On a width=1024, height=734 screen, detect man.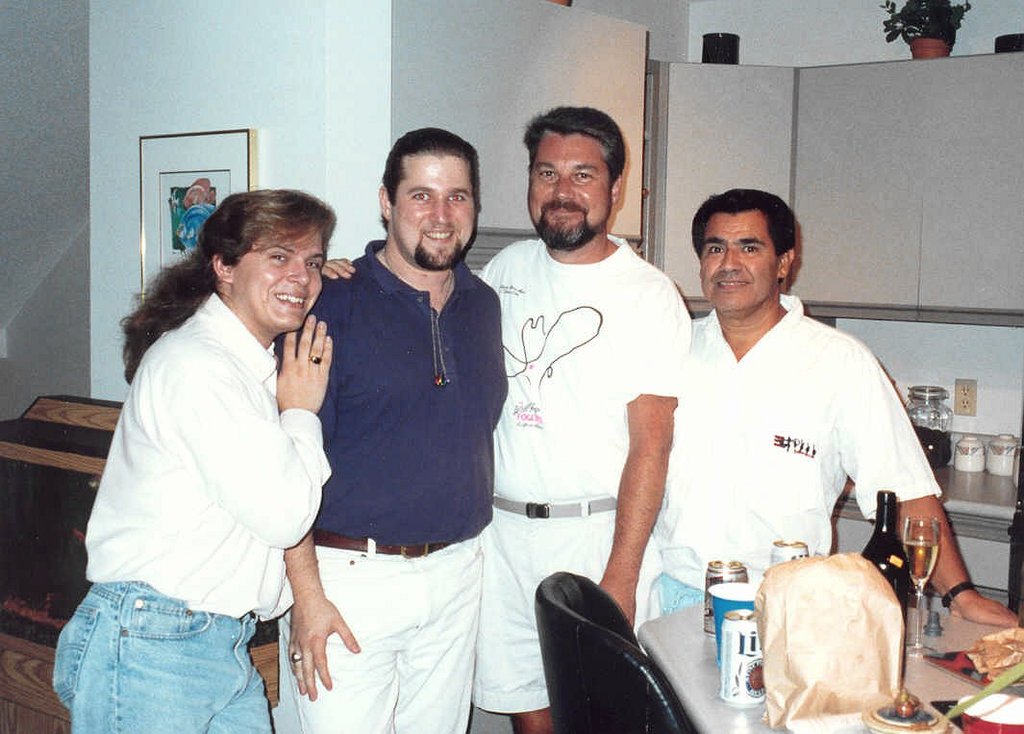
locate(460, 106, 689, 733).
